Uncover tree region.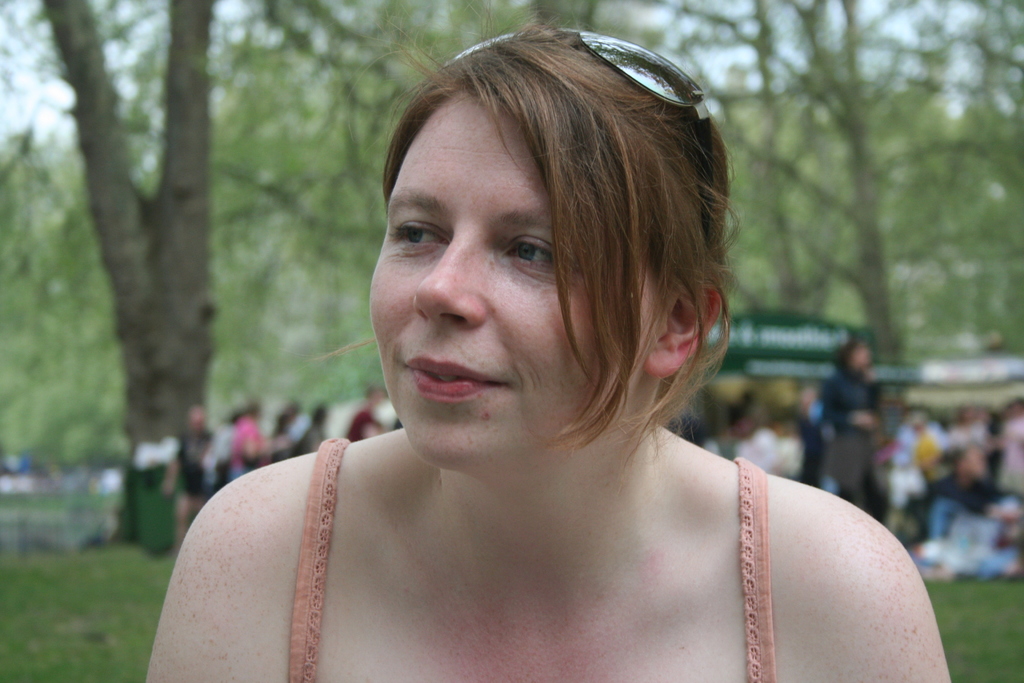
Uncovered: [left=656, top=0, right=1020, bottom=490].
